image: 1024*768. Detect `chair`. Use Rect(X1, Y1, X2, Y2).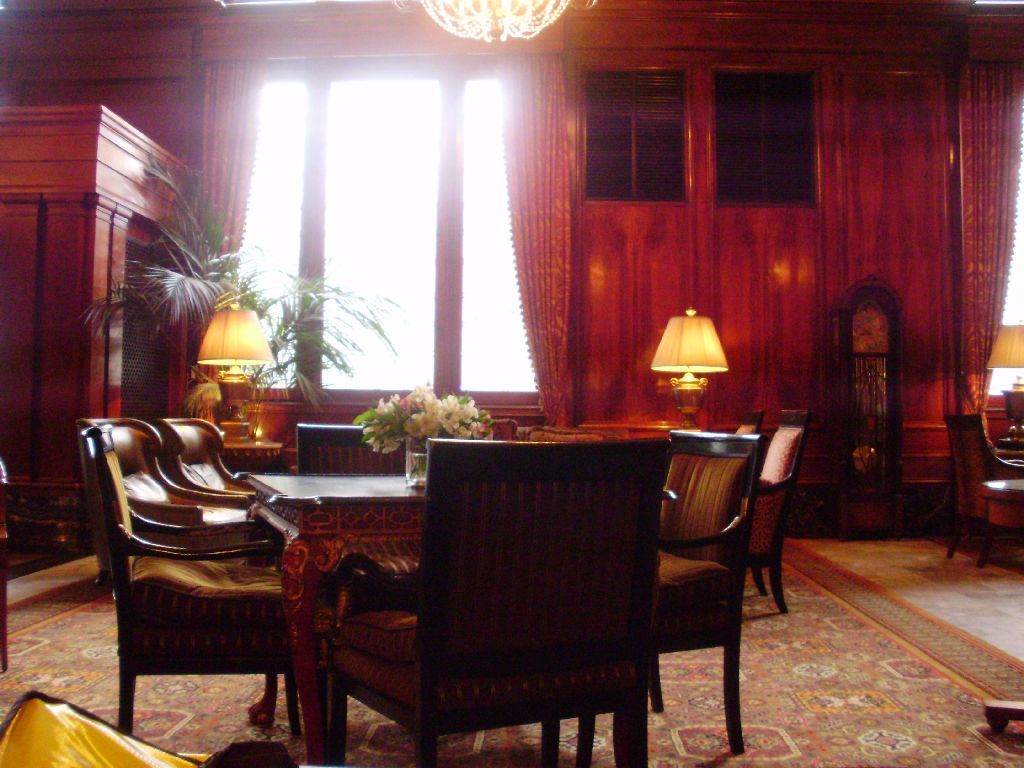
Rect(743, 404, 814, 614).
